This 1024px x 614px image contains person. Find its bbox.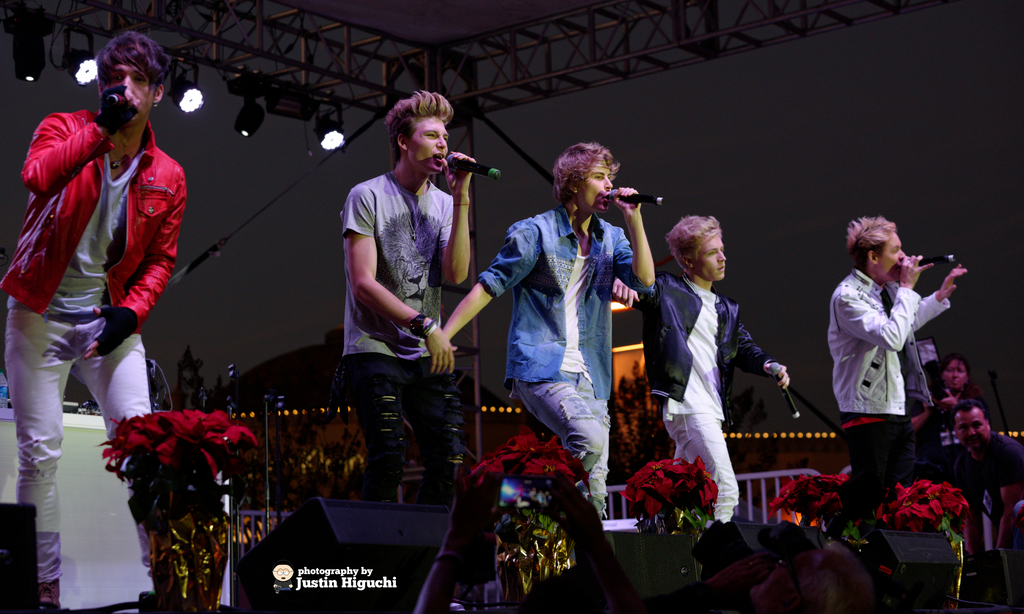
[945,404,1023,508].
